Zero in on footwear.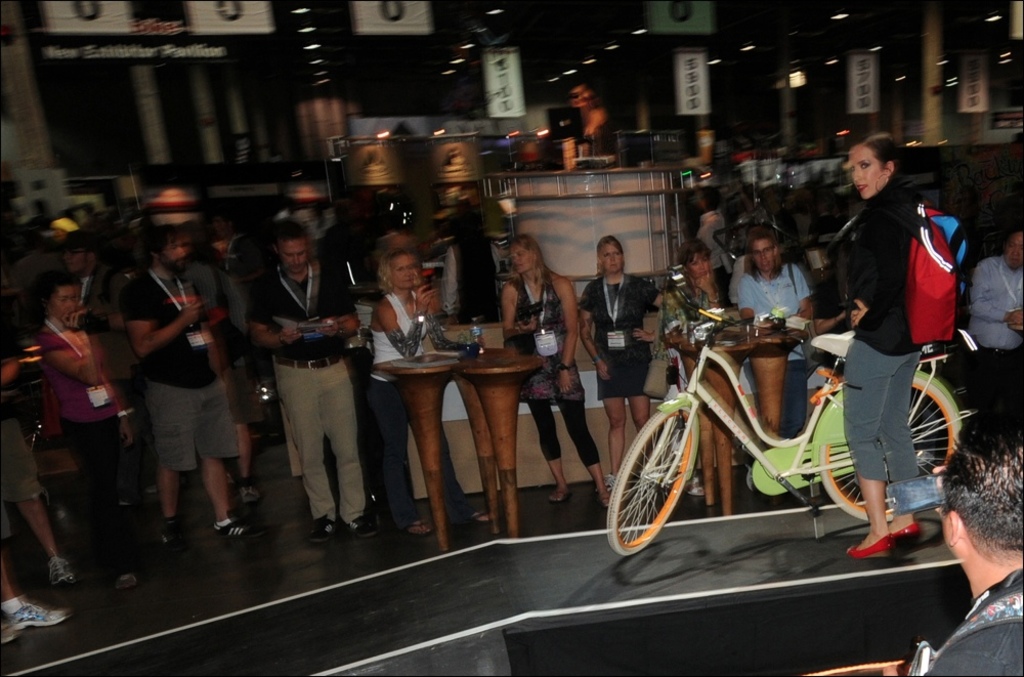
Zeroed in: locate(0, 592, 69, 631).
